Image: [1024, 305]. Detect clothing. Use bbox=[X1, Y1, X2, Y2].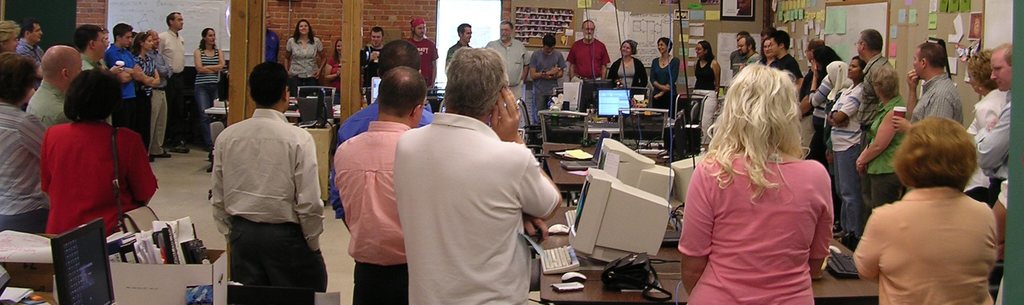
bbox=[684, 113, 847, 290].
